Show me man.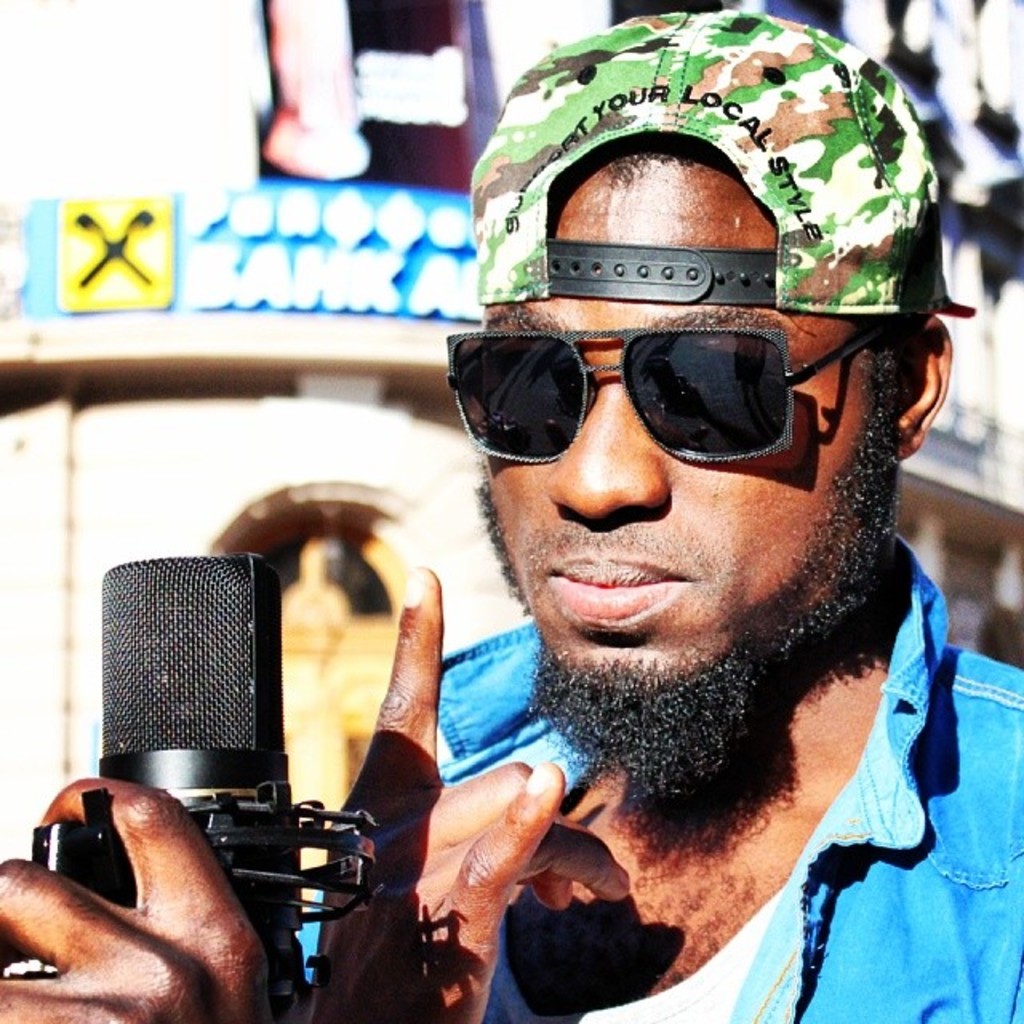
man is here: rect(381, 130, 962, 957).
